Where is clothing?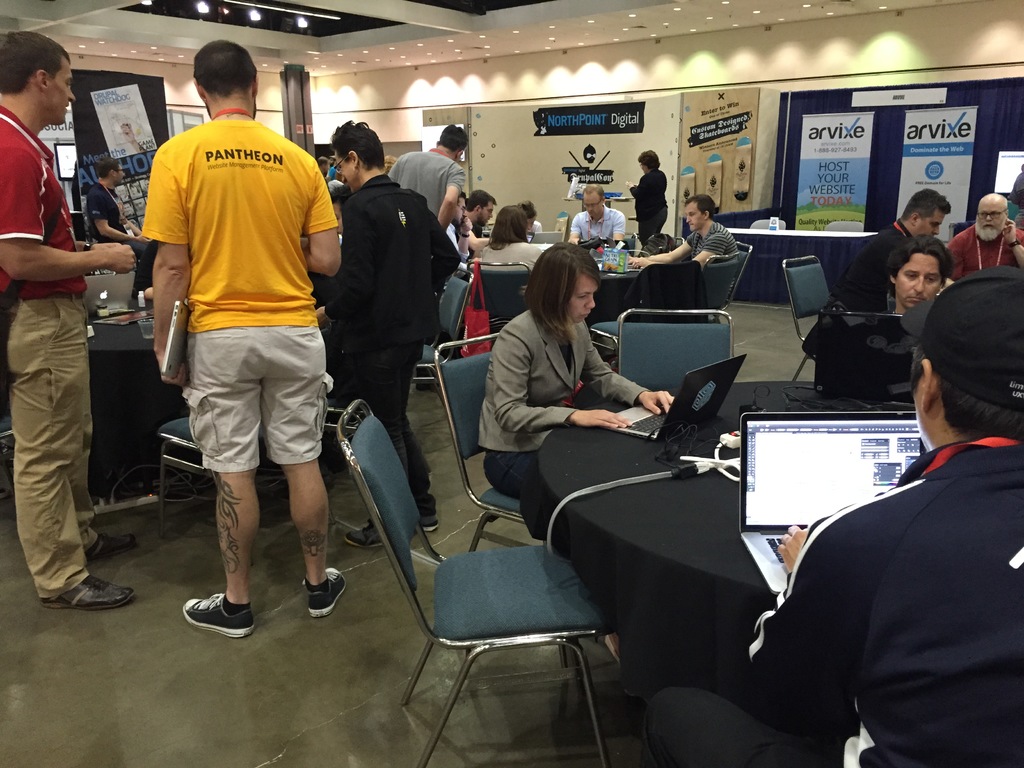
{"left": 477, "top": 310, "right": 648, "bottom": 531}.
